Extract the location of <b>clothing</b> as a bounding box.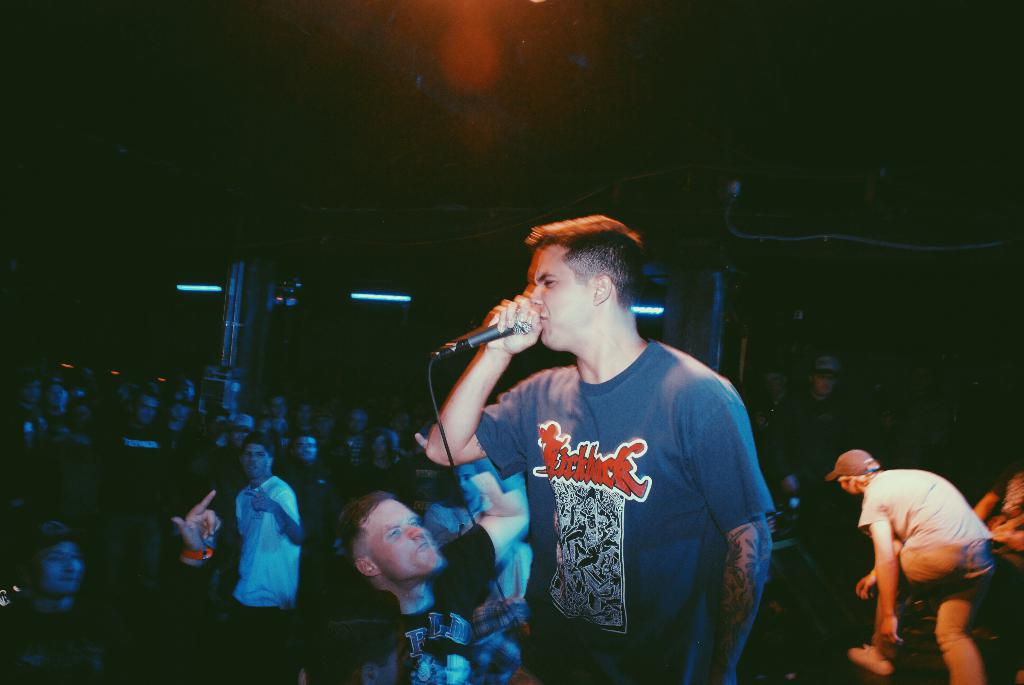
218, 466, 303, 631.
